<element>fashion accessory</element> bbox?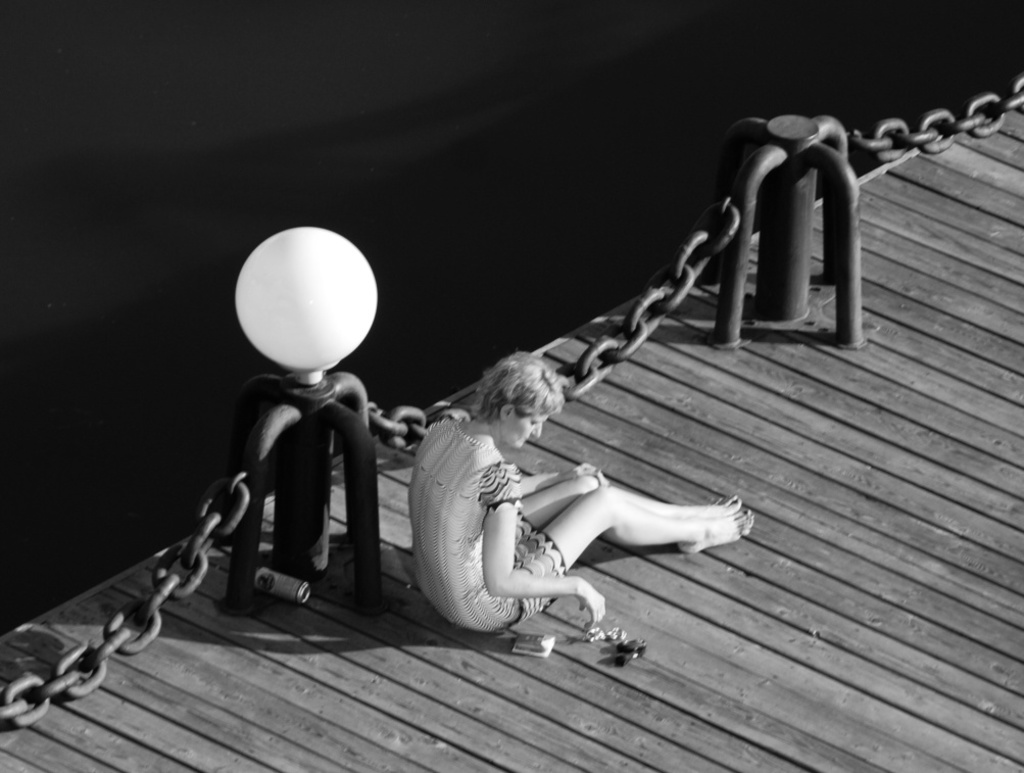
crop(585, 623, 630, 641)
